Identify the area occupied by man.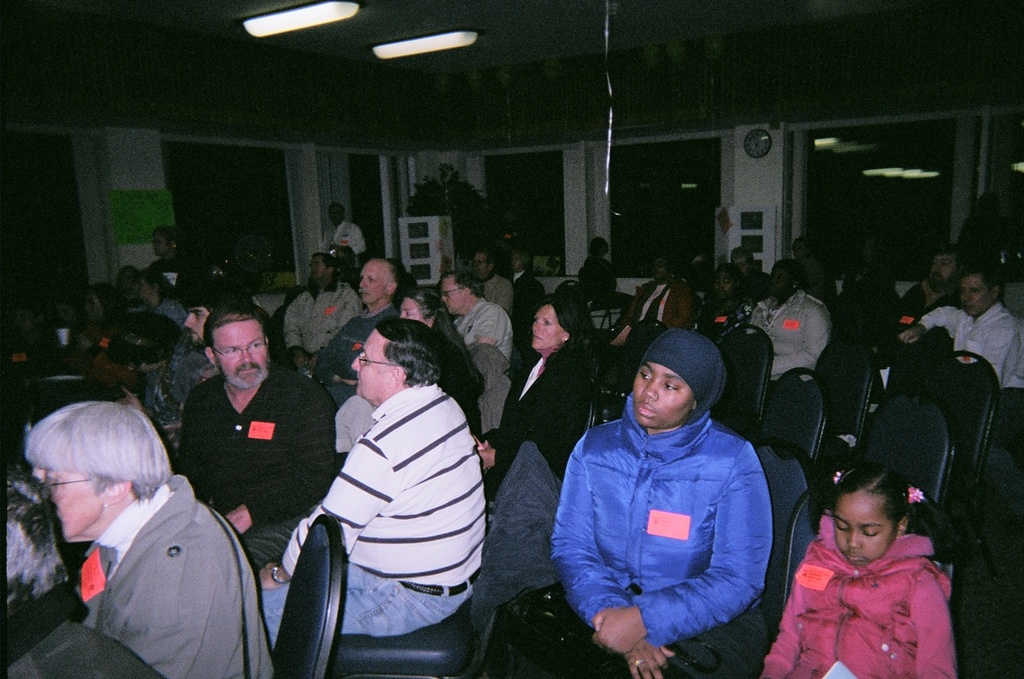
Area: (left=283, top=255, right=358, bottom=375).
